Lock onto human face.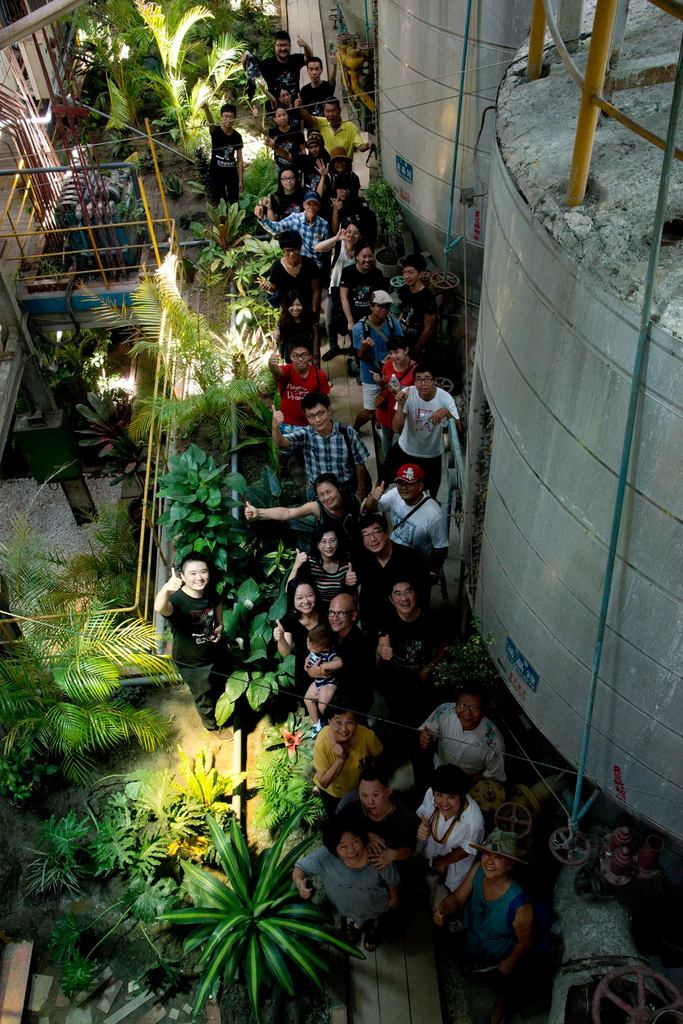
Locked: left=311, top=144, right=322, bottom=158.
